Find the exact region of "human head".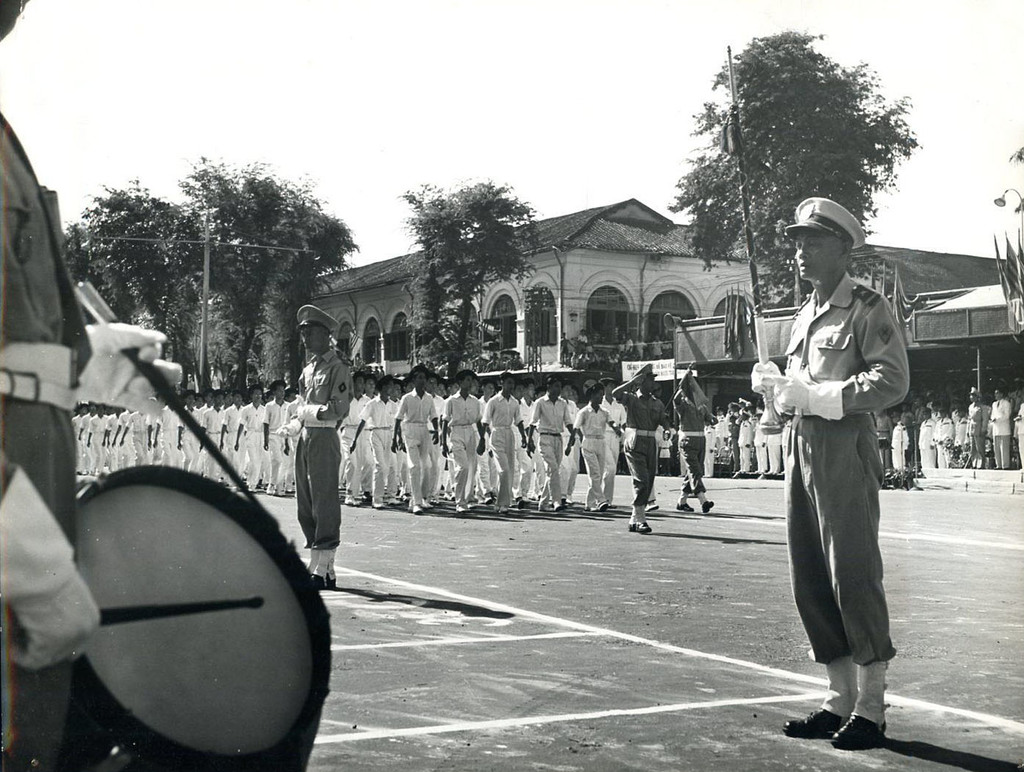
Exact region: bbox(481, 384, 495, 398).
